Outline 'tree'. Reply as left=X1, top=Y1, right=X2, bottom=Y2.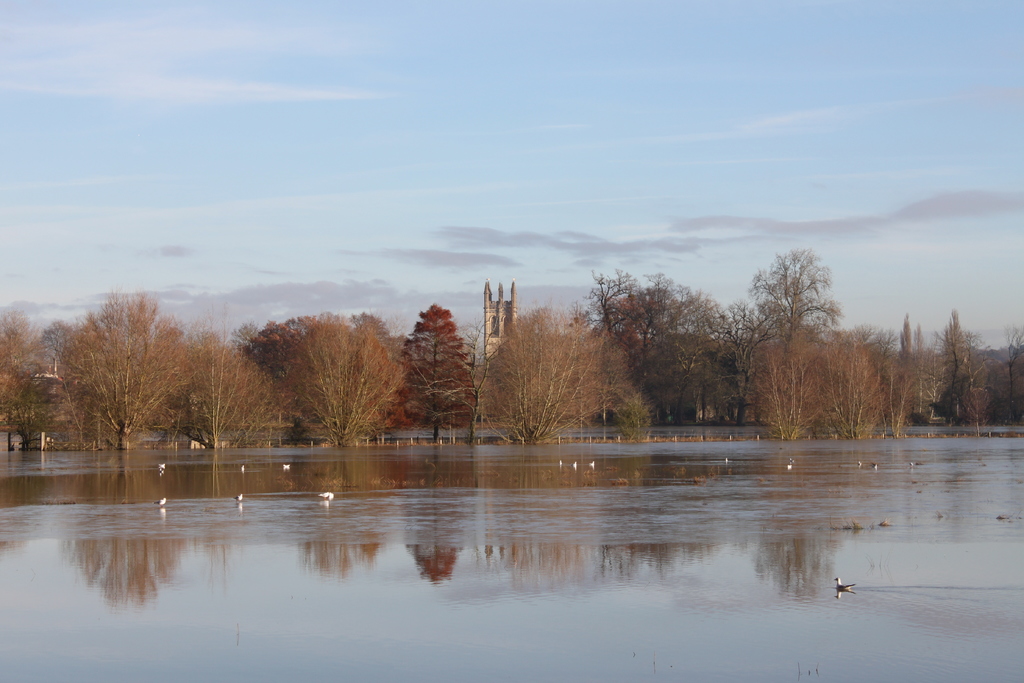
left=811, top=334, right=884, bottom=441.
